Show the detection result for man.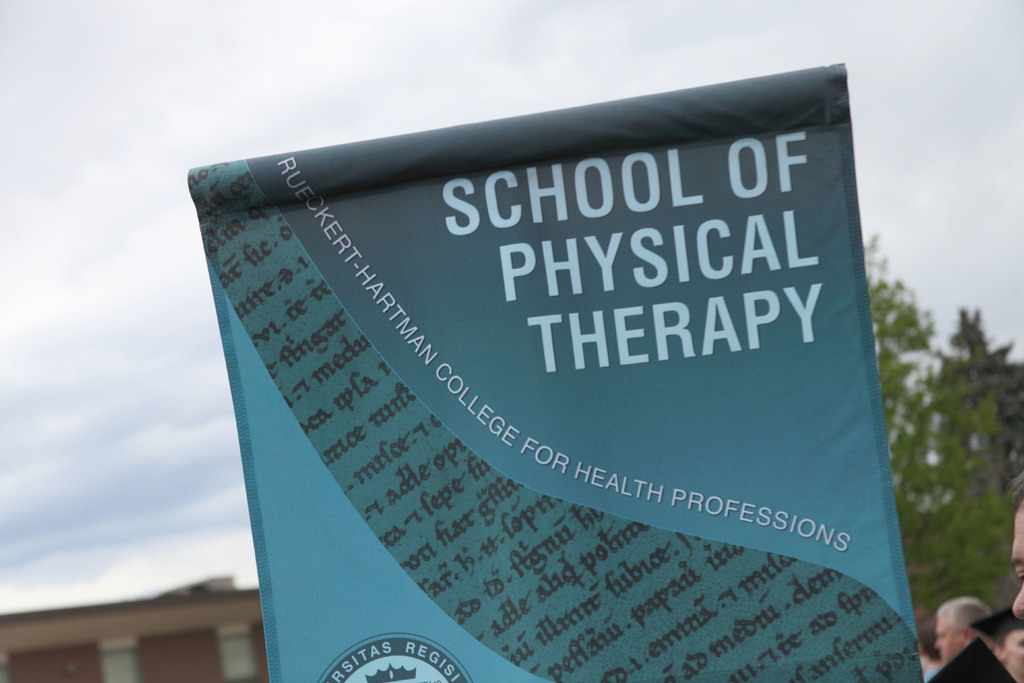
x1=1009 y1=493 x2=1023 y2=643.
